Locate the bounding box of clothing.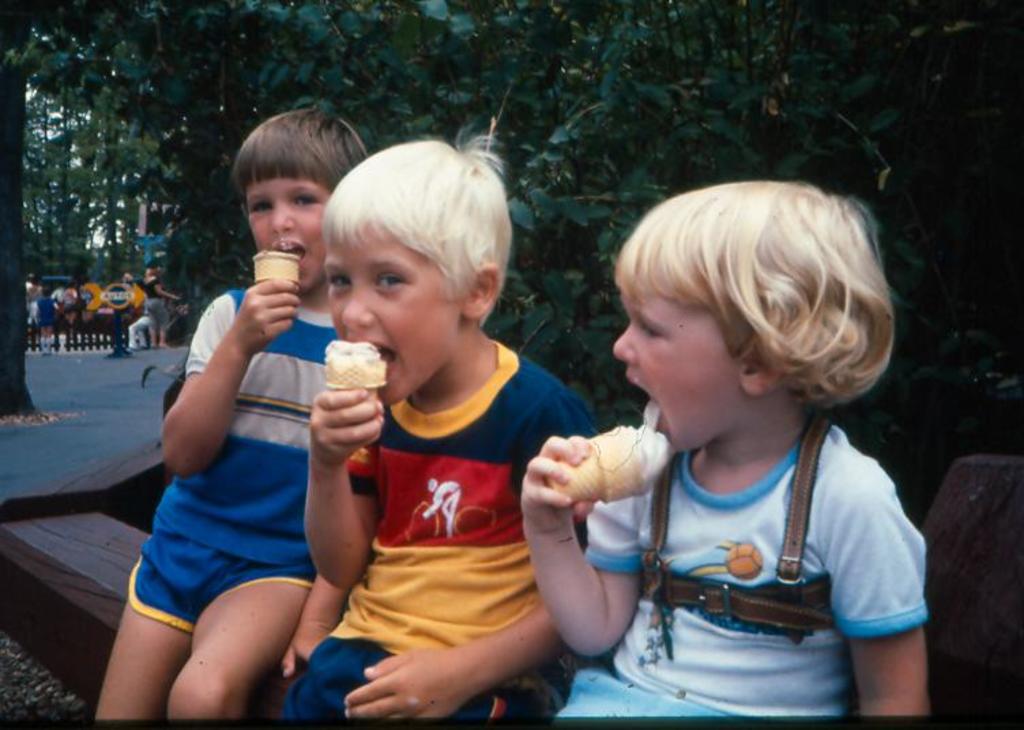
Bounding box: bbox=[546, 365, 927, 716].
